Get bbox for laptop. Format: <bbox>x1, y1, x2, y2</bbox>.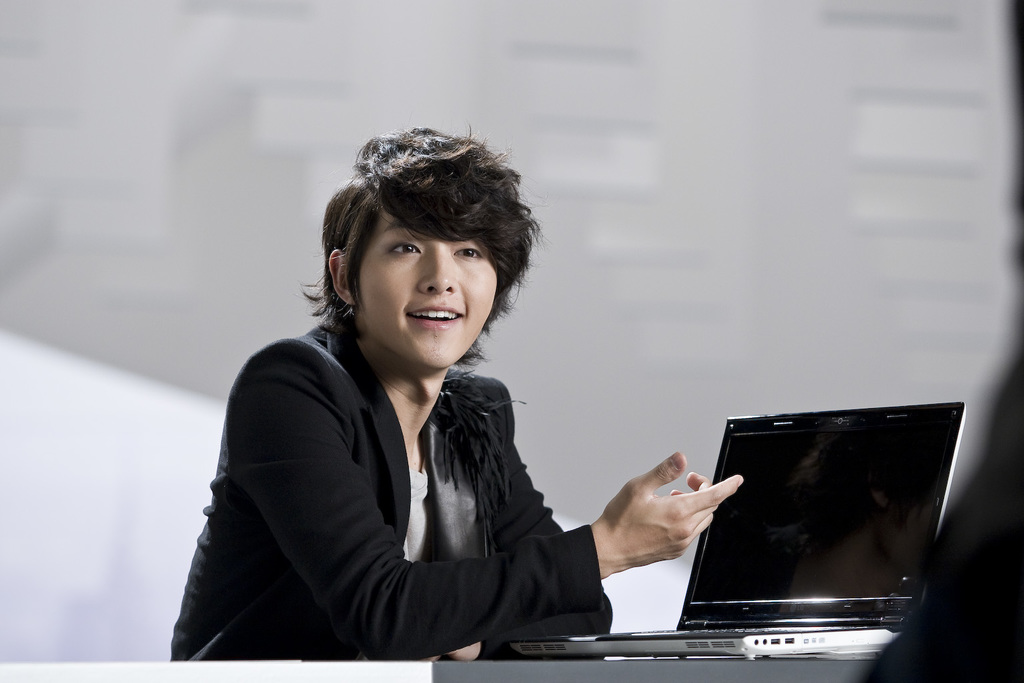
<bbox>519, 434, 907, 667</bbox>.
